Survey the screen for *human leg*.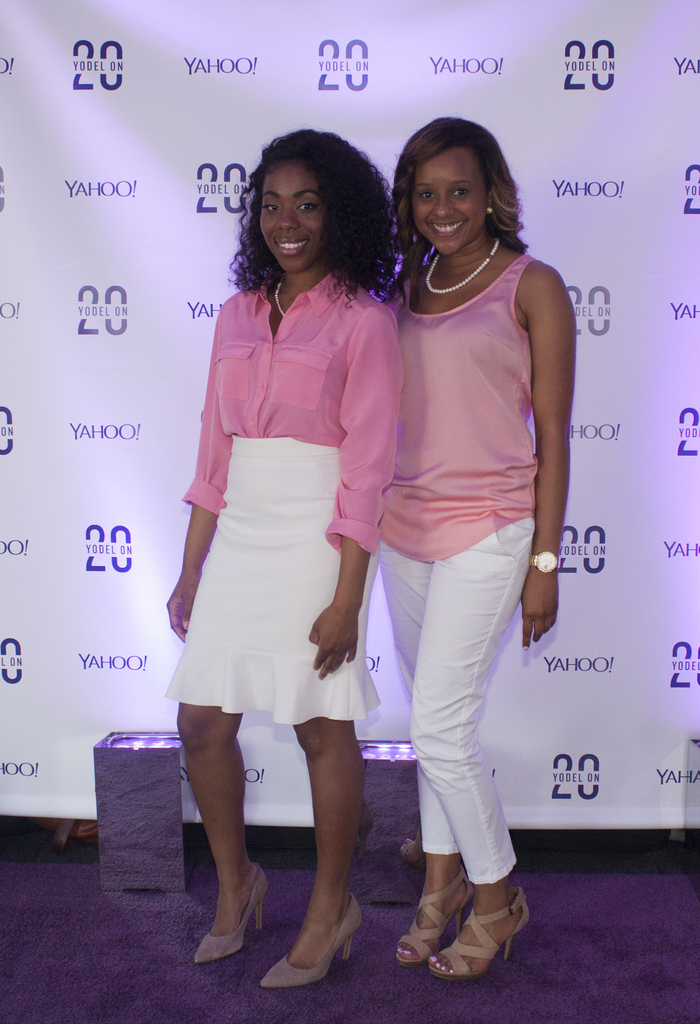
Survey found: x1=251, y1=504, x2=368, y2=991.
